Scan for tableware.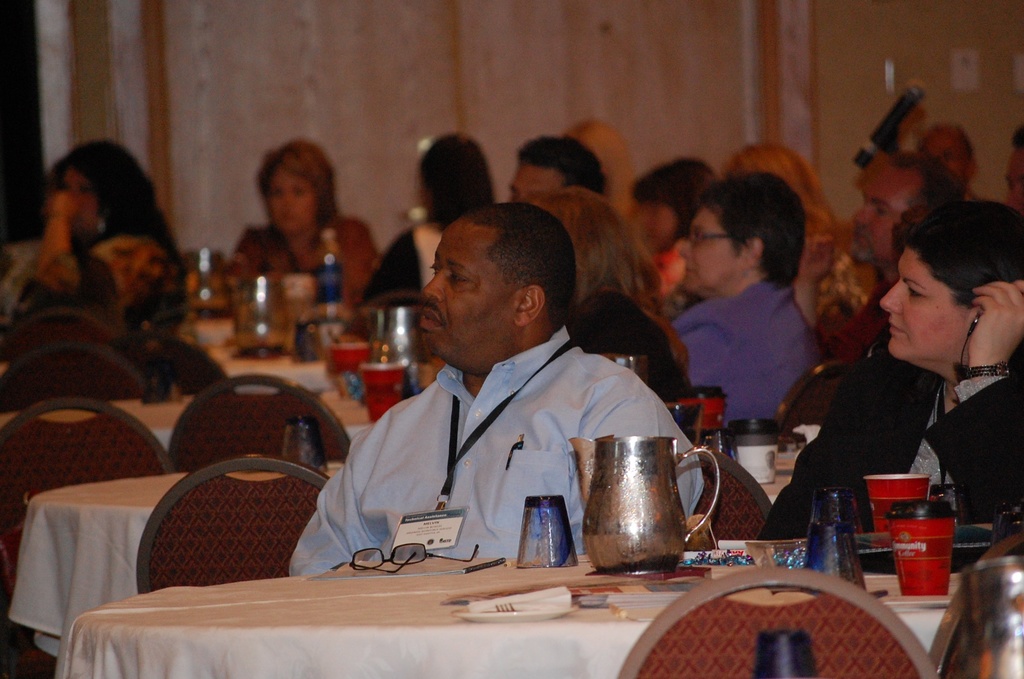
Scan result: 800:518:871:587.
